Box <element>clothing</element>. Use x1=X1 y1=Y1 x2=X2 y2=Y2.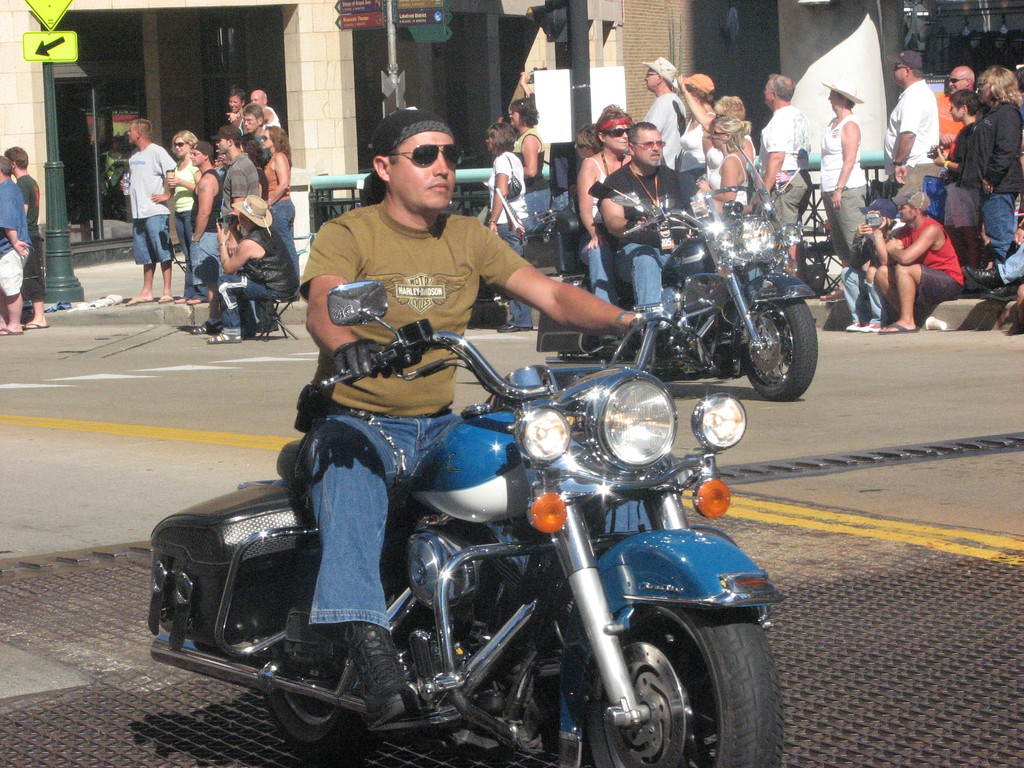
x1=991 y1=97 x2=1021 y2=257.
